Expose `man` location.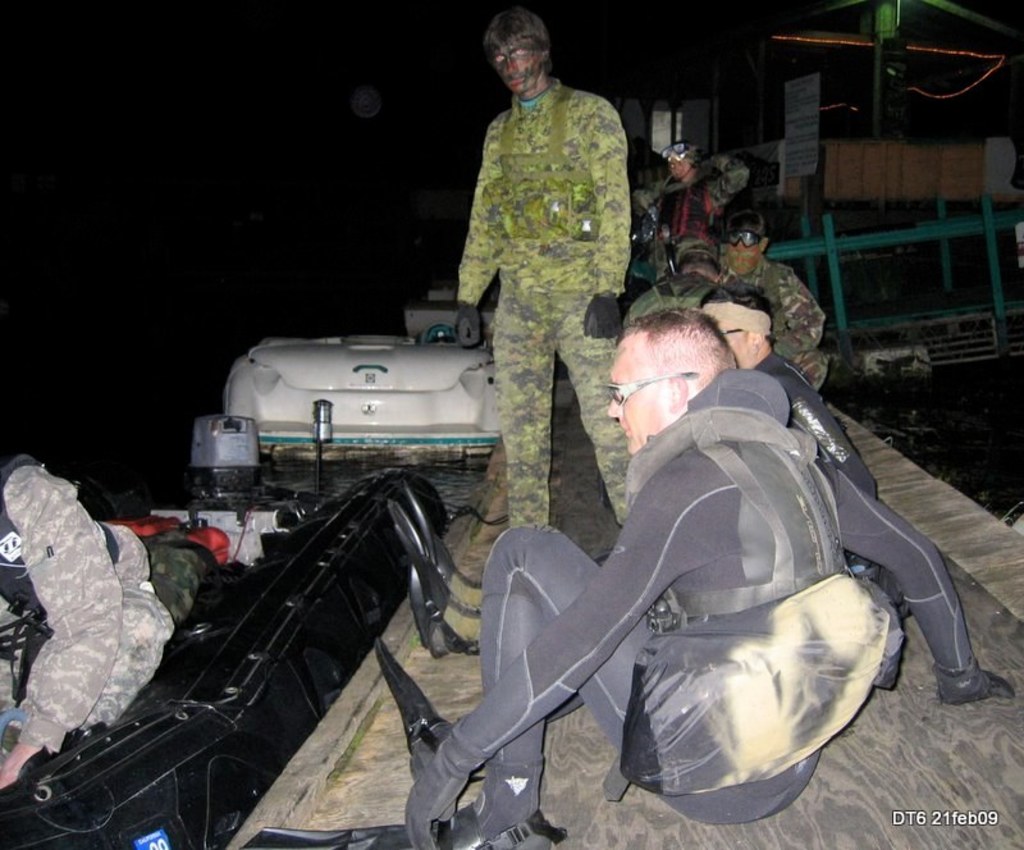
Exposed at <region>636, 138, 750, 278</region>.
